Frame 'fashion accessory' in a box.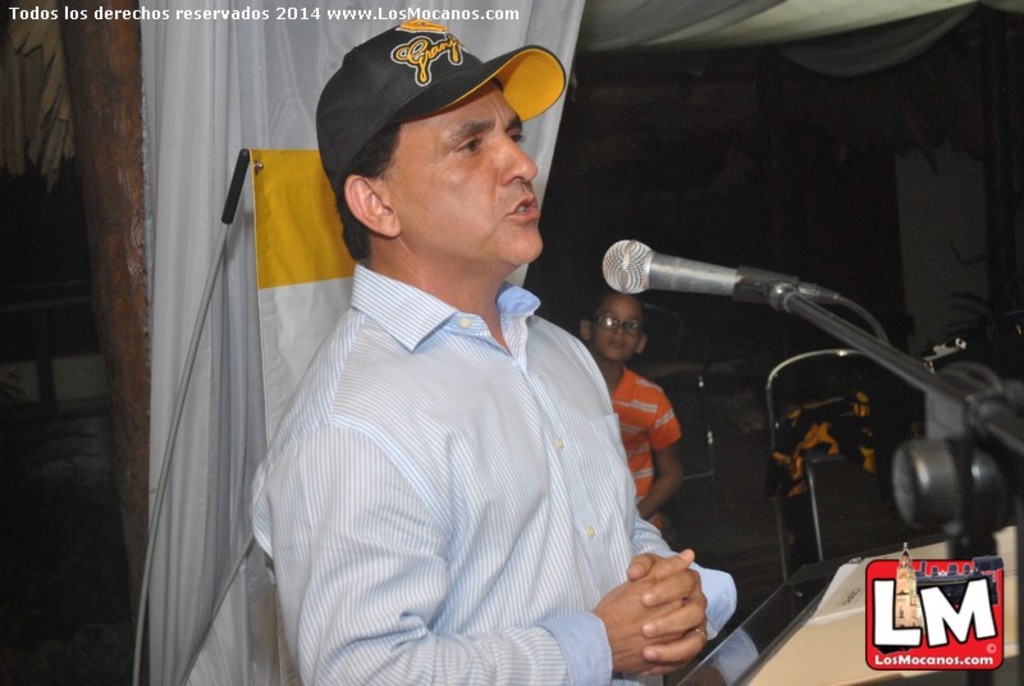
311 20 563 191.
